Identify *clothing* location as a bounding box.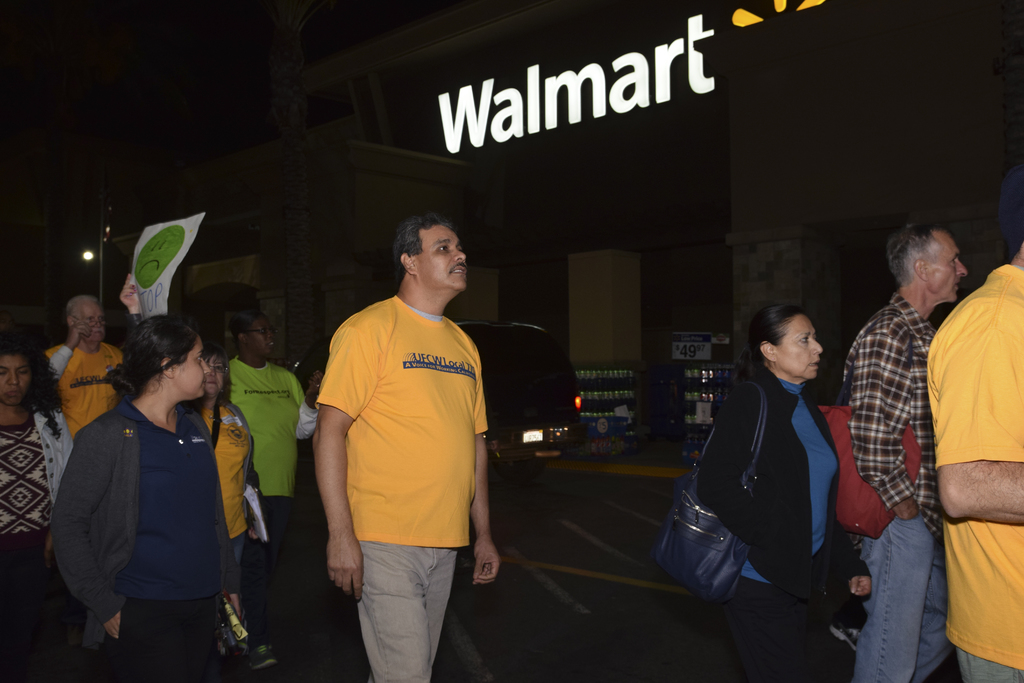
[836, 292, 955, 682].
